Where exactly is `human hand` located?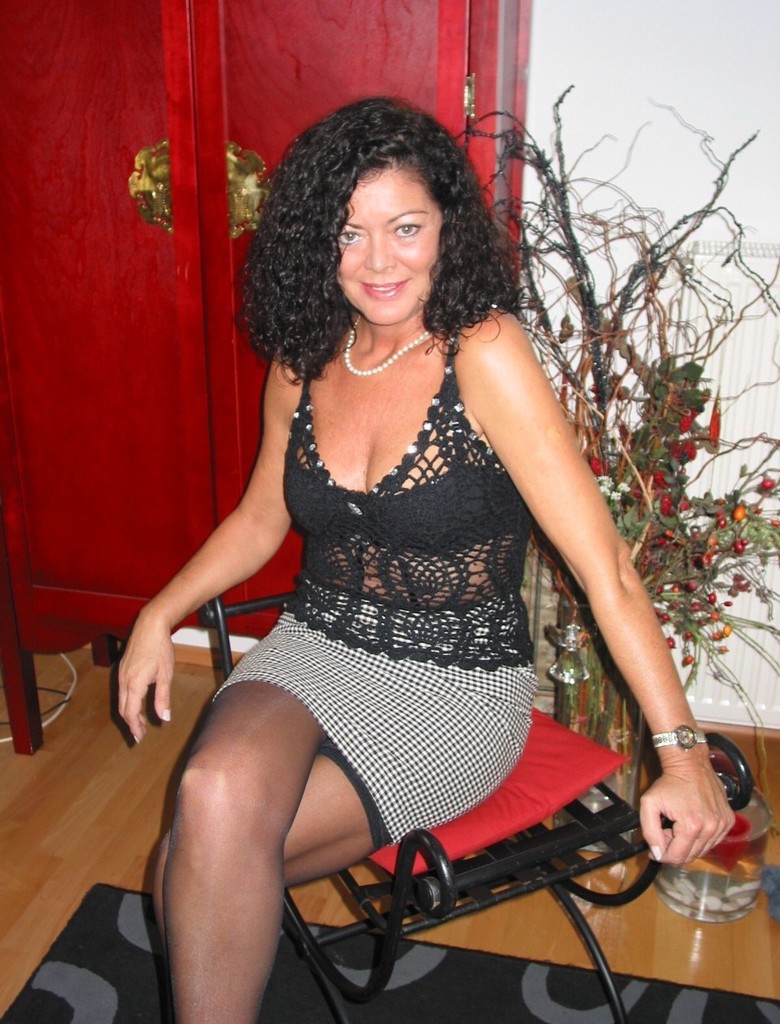
Its bounding box is crop(638, 715, 752, 897).
